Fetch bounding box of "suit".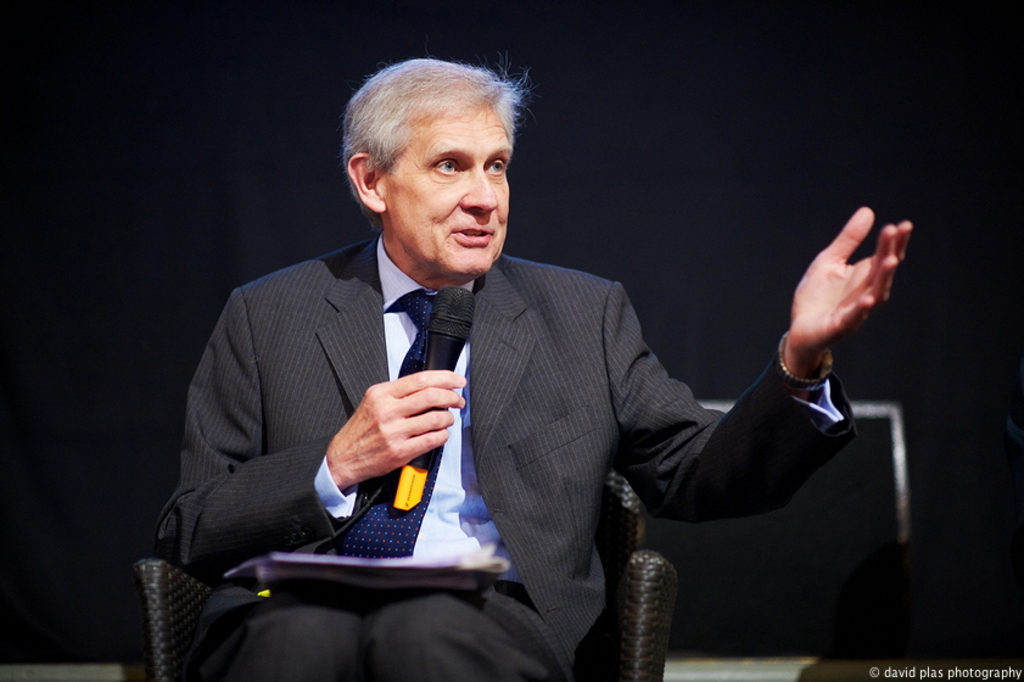
Bbox: box=[150, 240, 858, 681].
